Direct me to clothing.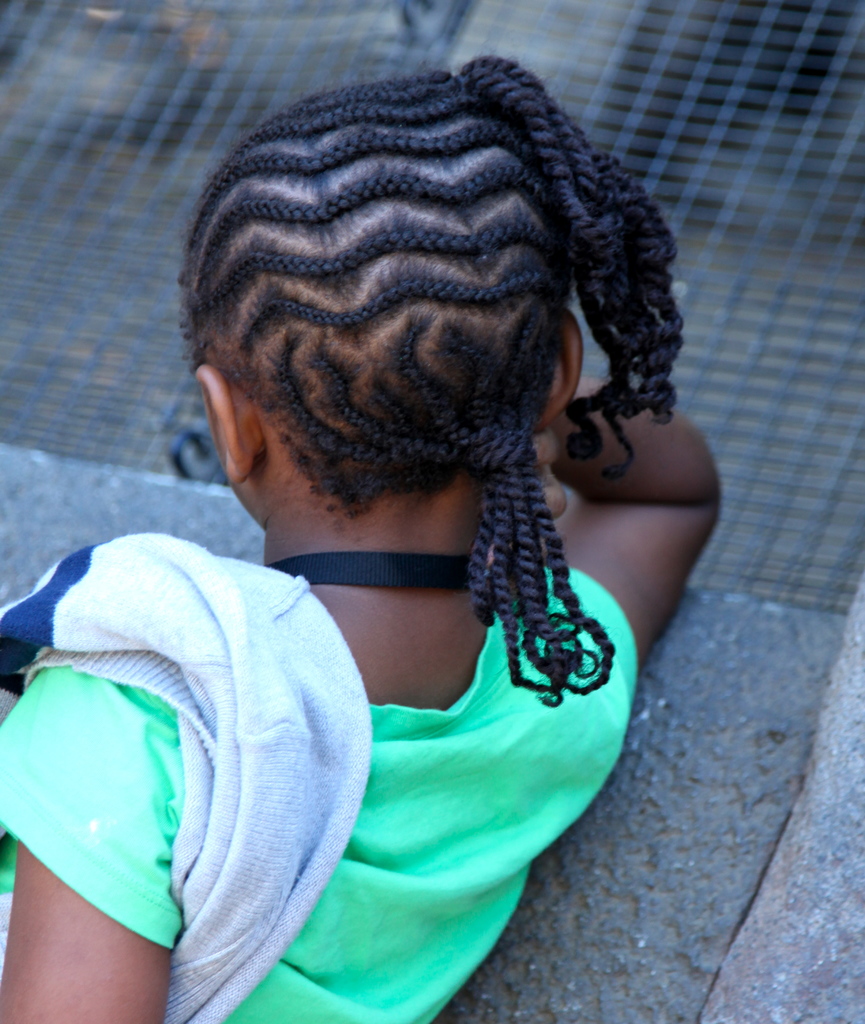
Direction: locate(0, 544, 634, 1023).
